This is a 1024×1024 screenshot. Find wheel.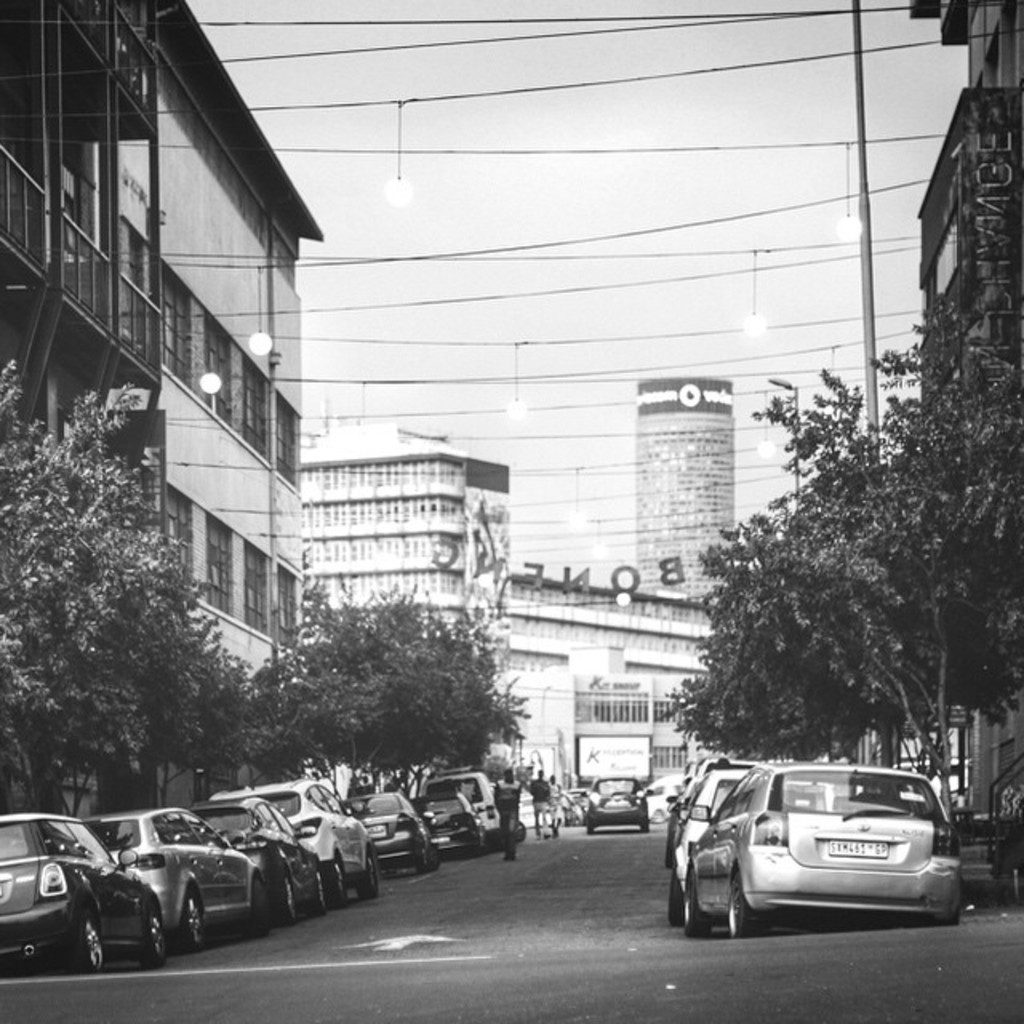
Bounding box: bbox=[683, 867, 714, 936].
